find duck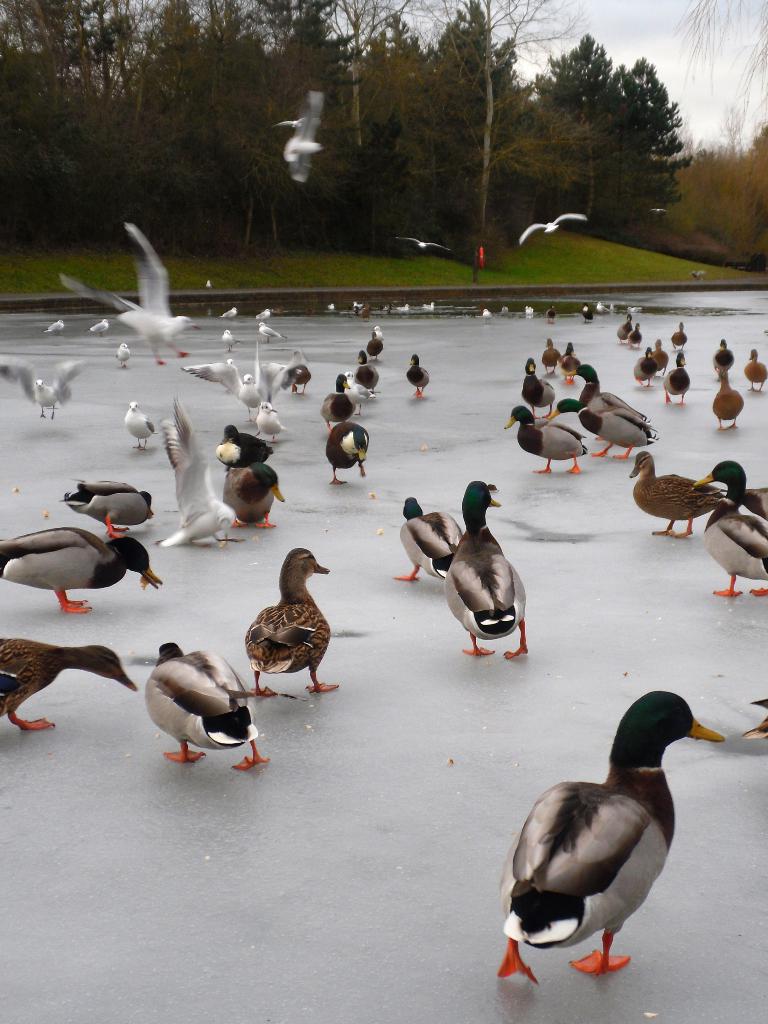
x1=667, y1=352, x2=691, y2=406
